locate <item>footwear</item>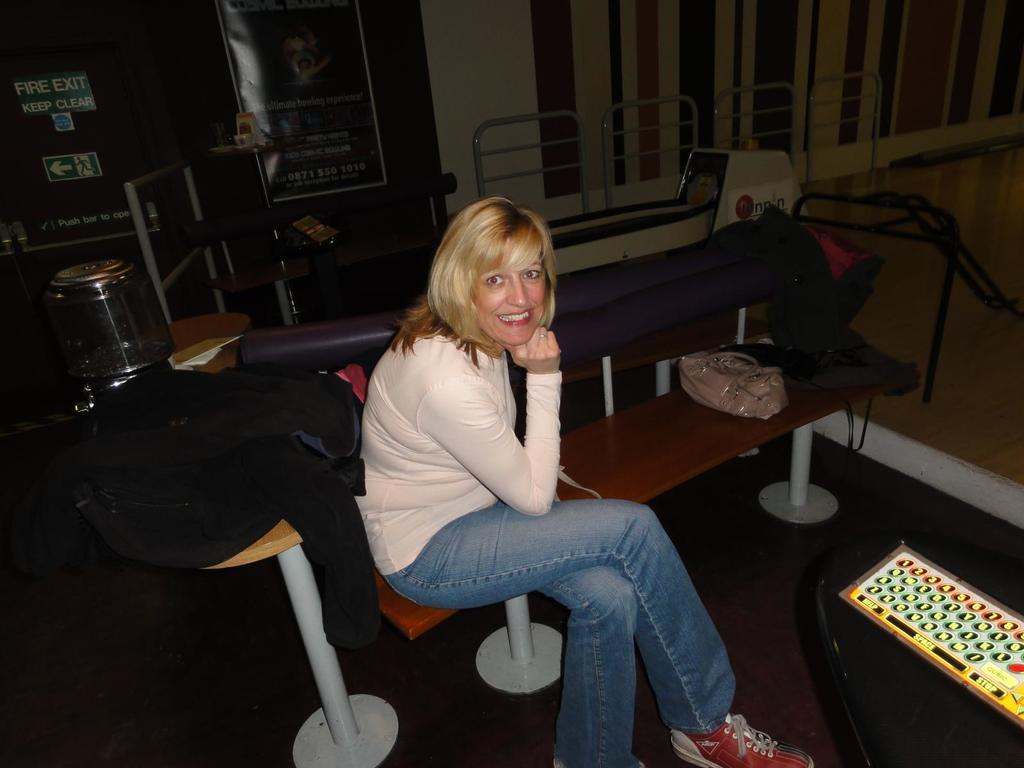
region(675, 716, 814, 765)
